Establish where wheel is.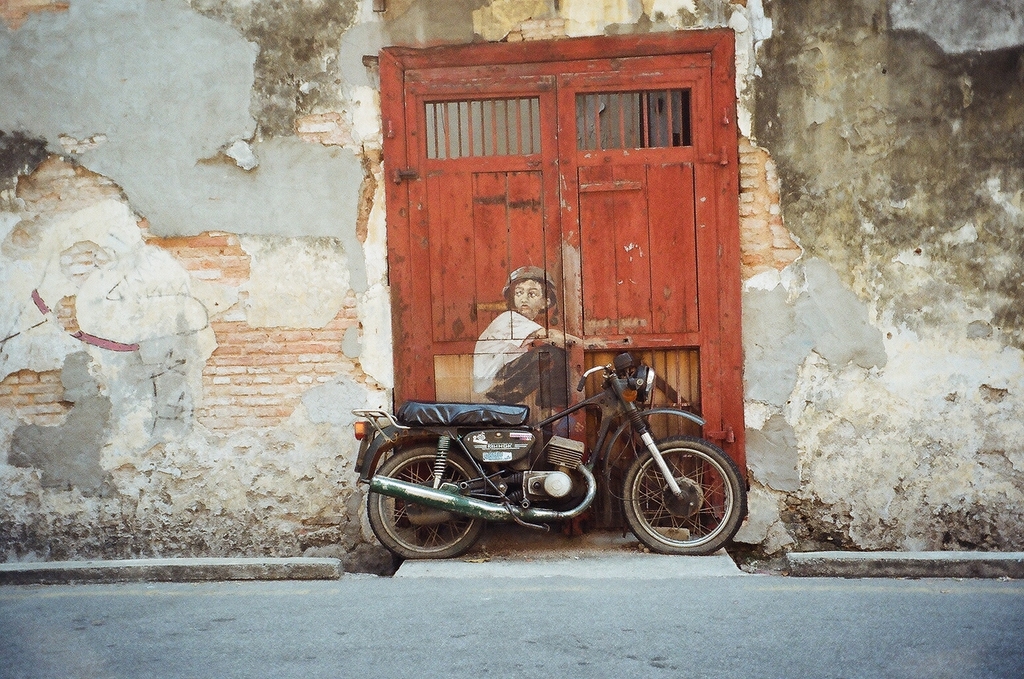
Established at bbox(619, 439, 745, 556).
